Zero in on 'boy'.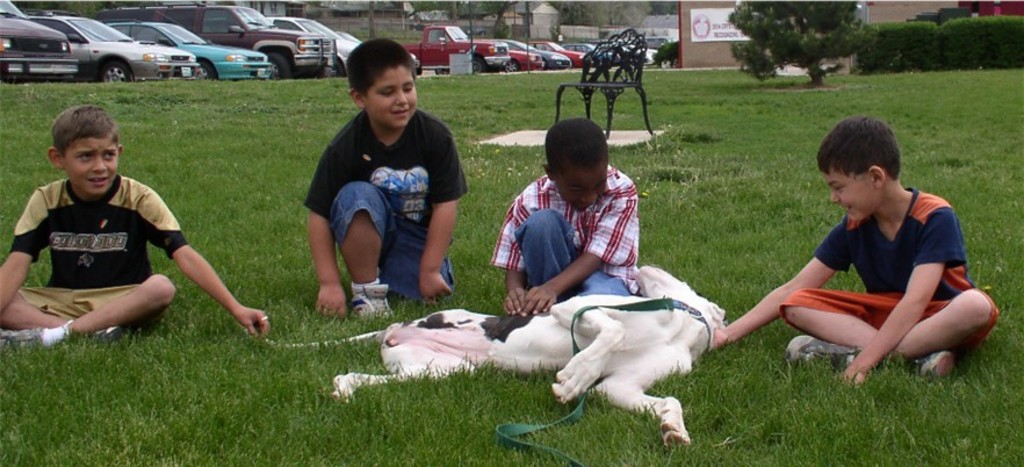
Zeroed in: l=482, t=120, r=636, b=318.
